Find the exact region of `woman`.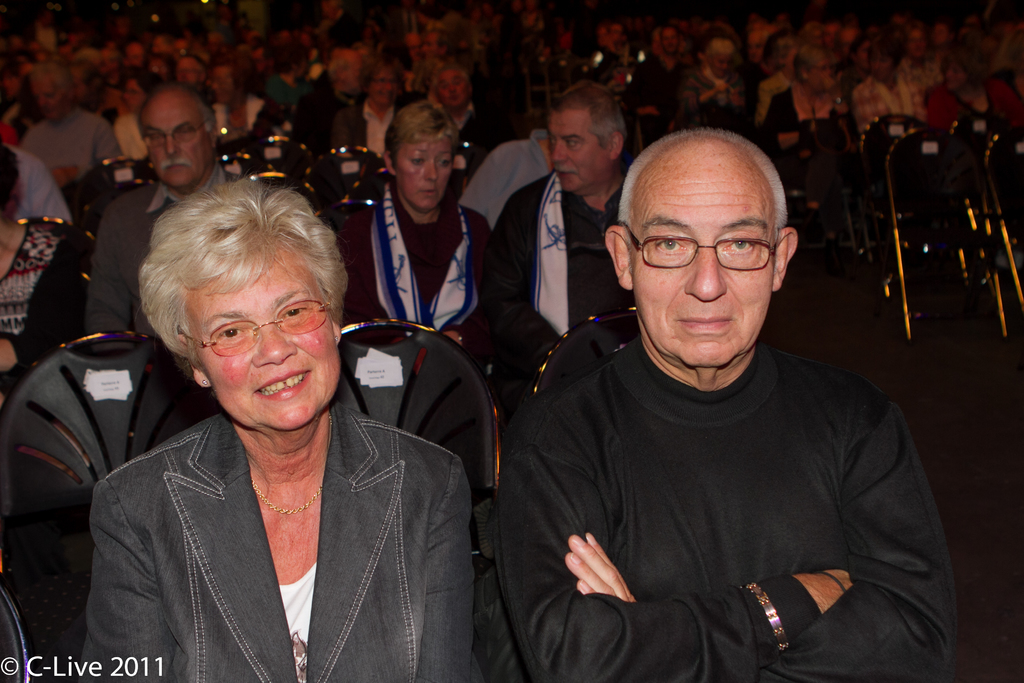
Exact region: (x1=113, y1=67, x2=163, y2=155).
